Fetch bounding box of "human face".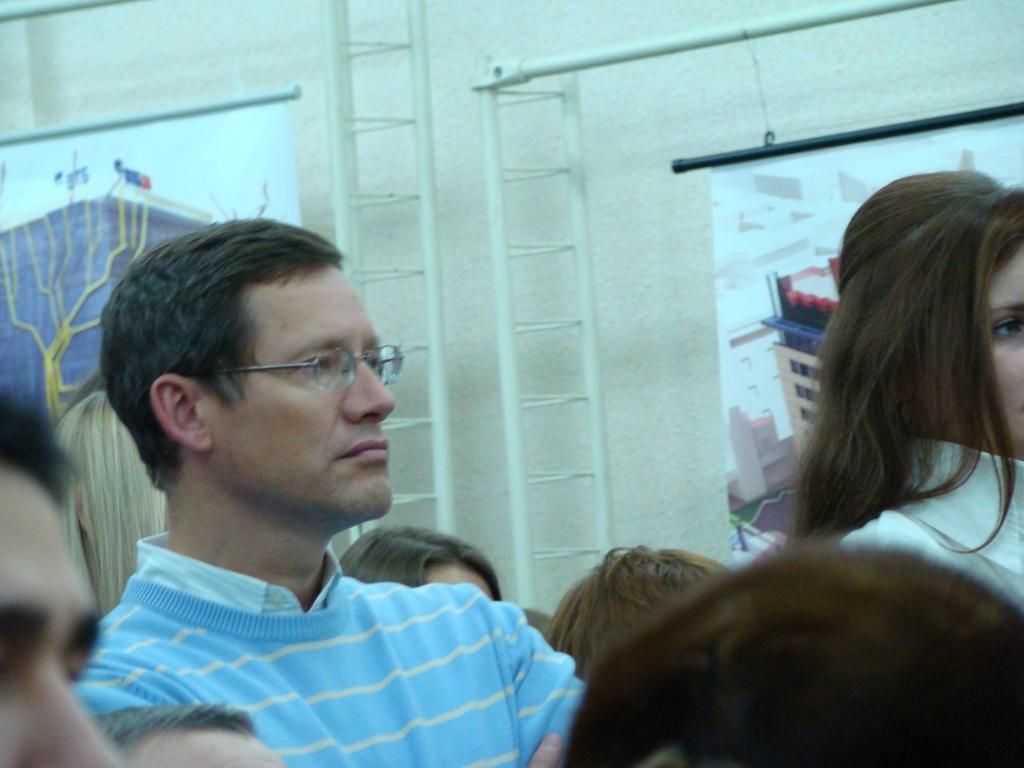
Bbox: 927,241,1023,452.
